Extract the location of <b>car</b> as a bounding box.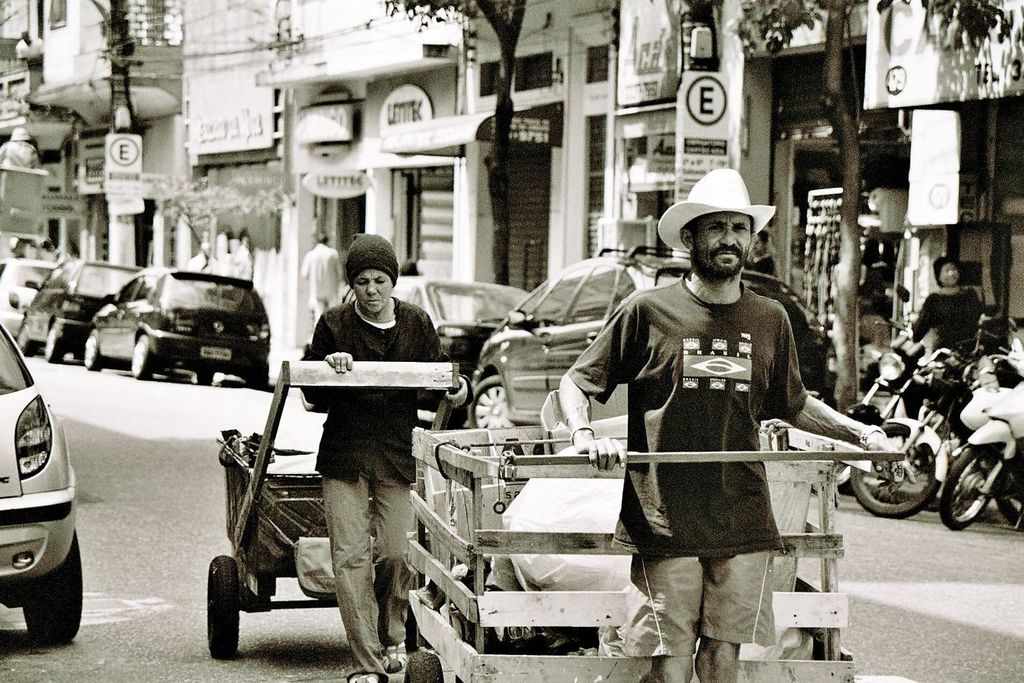
[x1=340, y1=278, x2=536, y2=431].
